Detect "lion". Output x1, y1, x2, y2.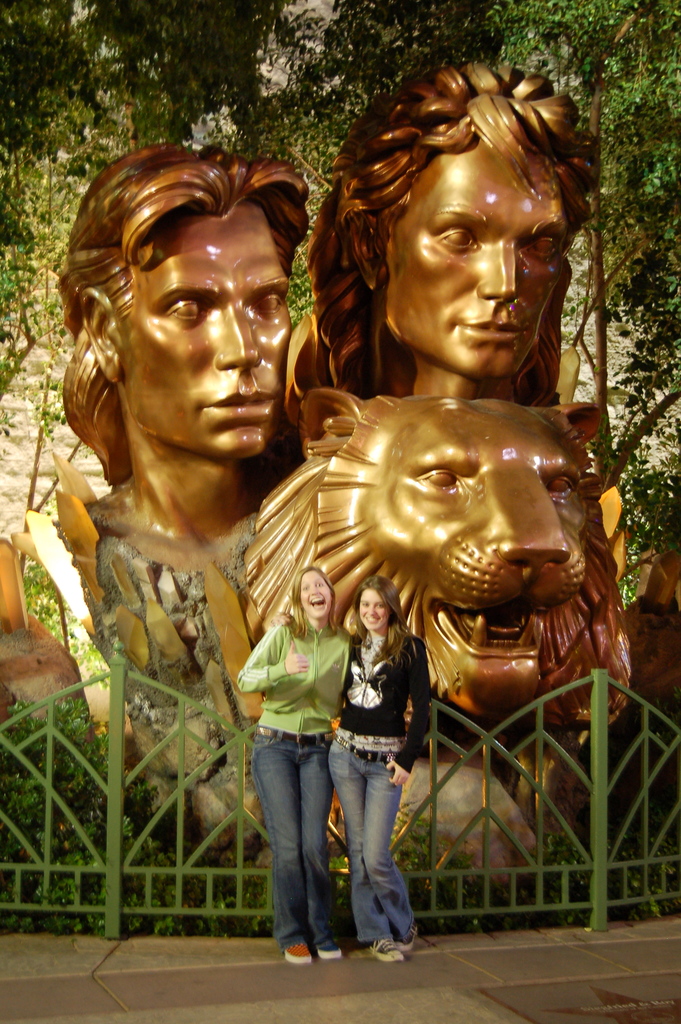
238, 380, 641, 753.
